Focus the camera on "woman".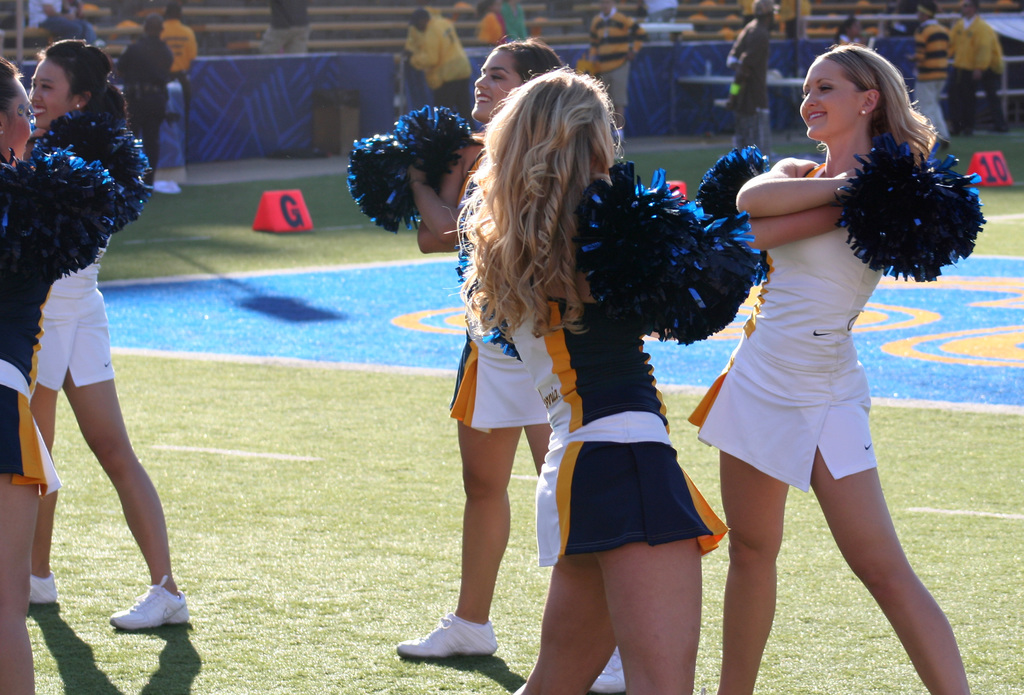
Focus region: (692,57,966,653).
